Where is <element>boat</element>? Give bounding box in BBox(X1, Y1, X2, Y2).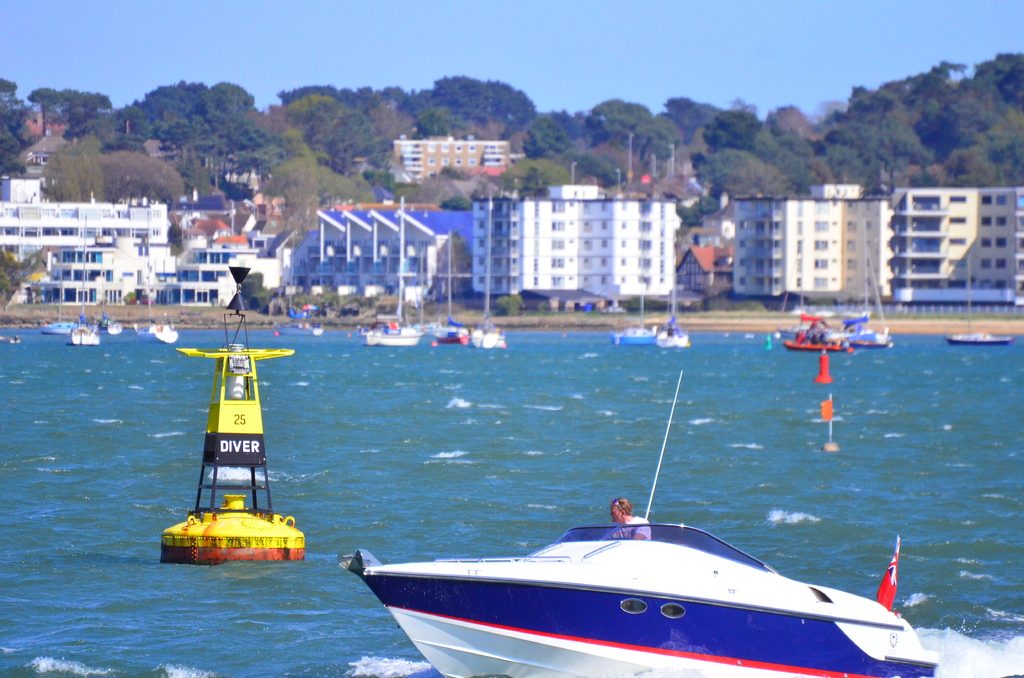
BBox(72, 311, 100, 346).
